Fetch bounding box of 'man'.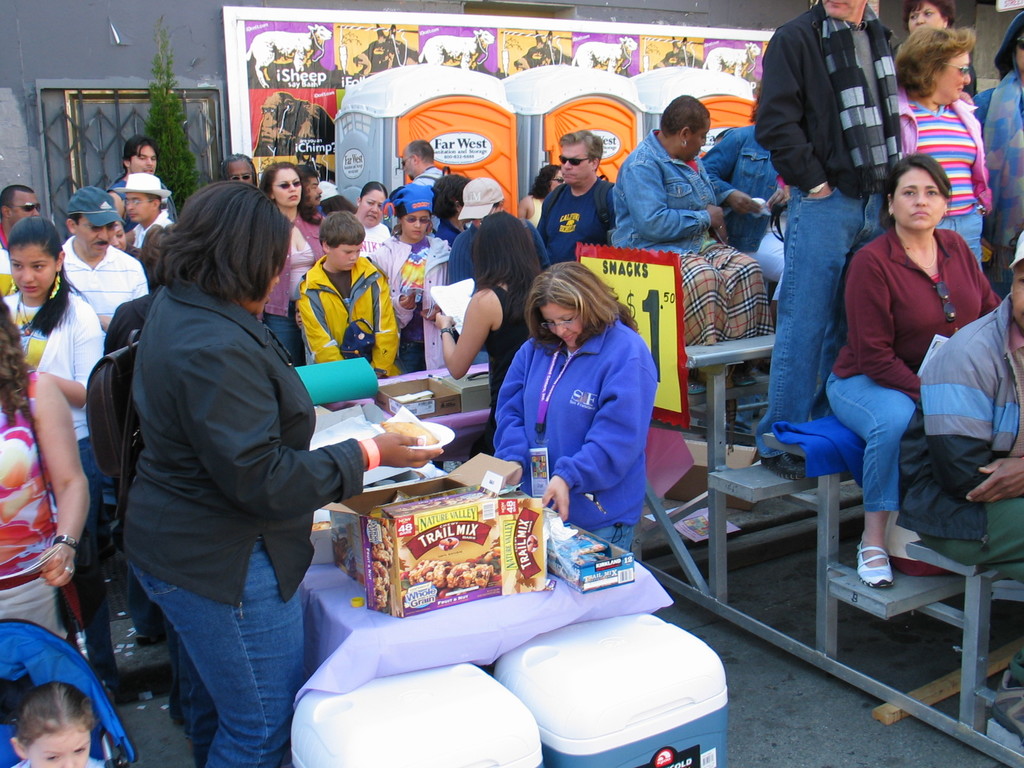
Bbox: [x1=447, y1=175, x2=552, y2=285].
